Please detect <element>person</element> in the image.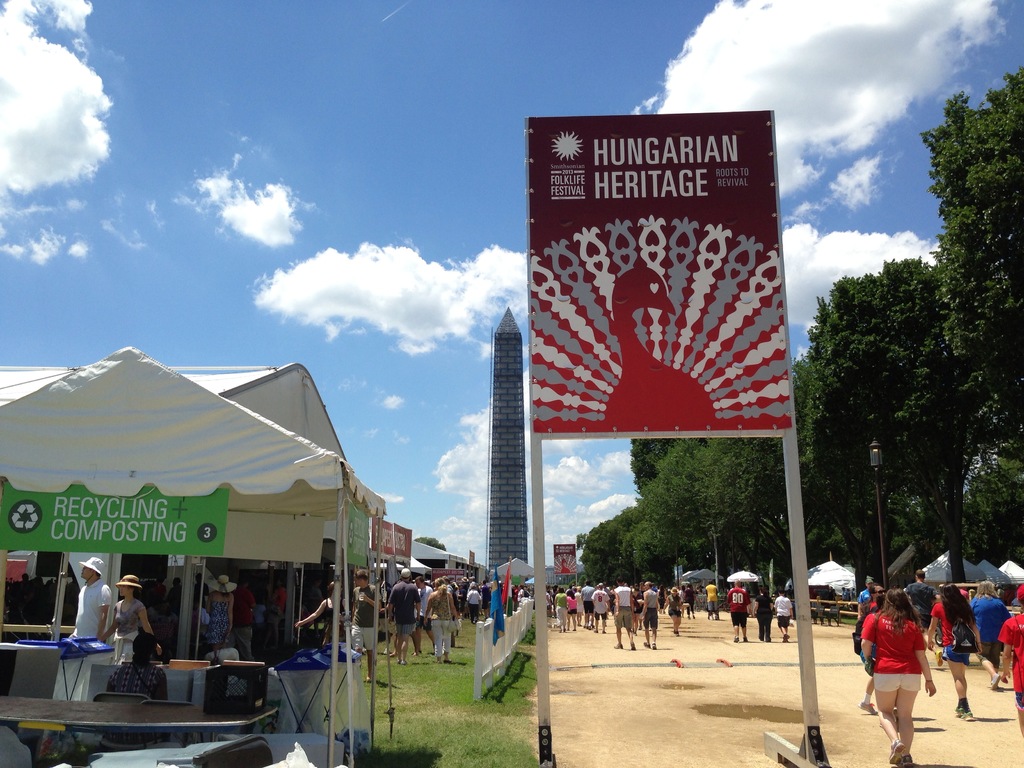
{"x1": 102, "y1": 570, "x2": 166, "y2": 665}.
